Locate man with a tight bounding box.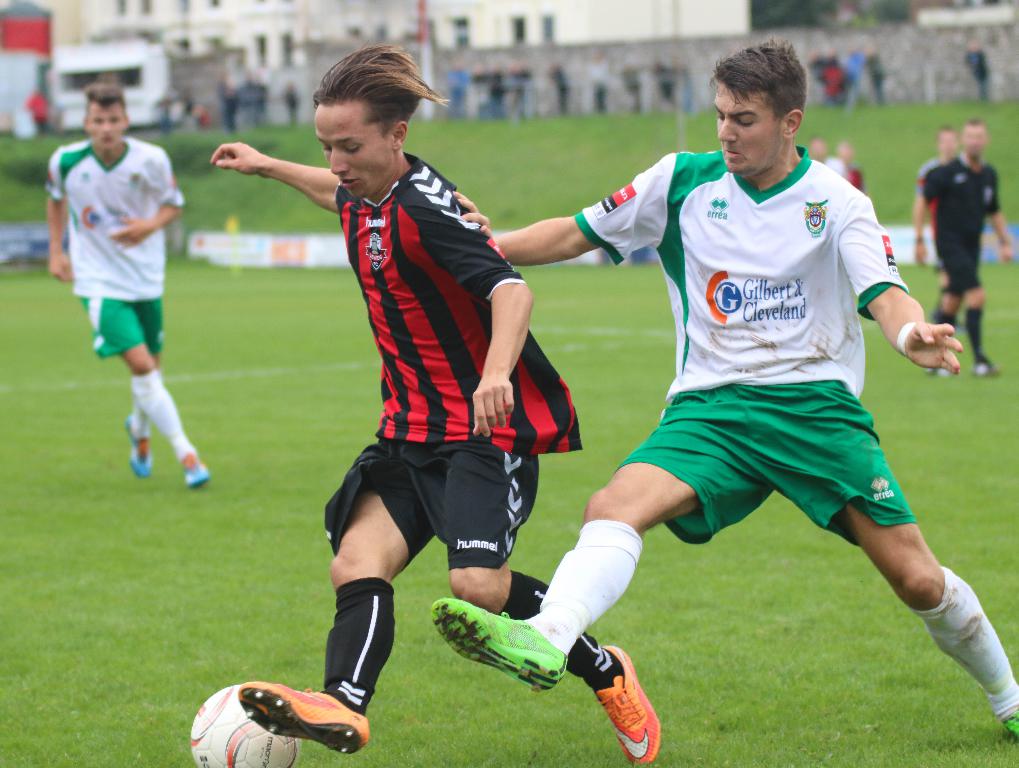
locate(427, 38, 1018, 737).
